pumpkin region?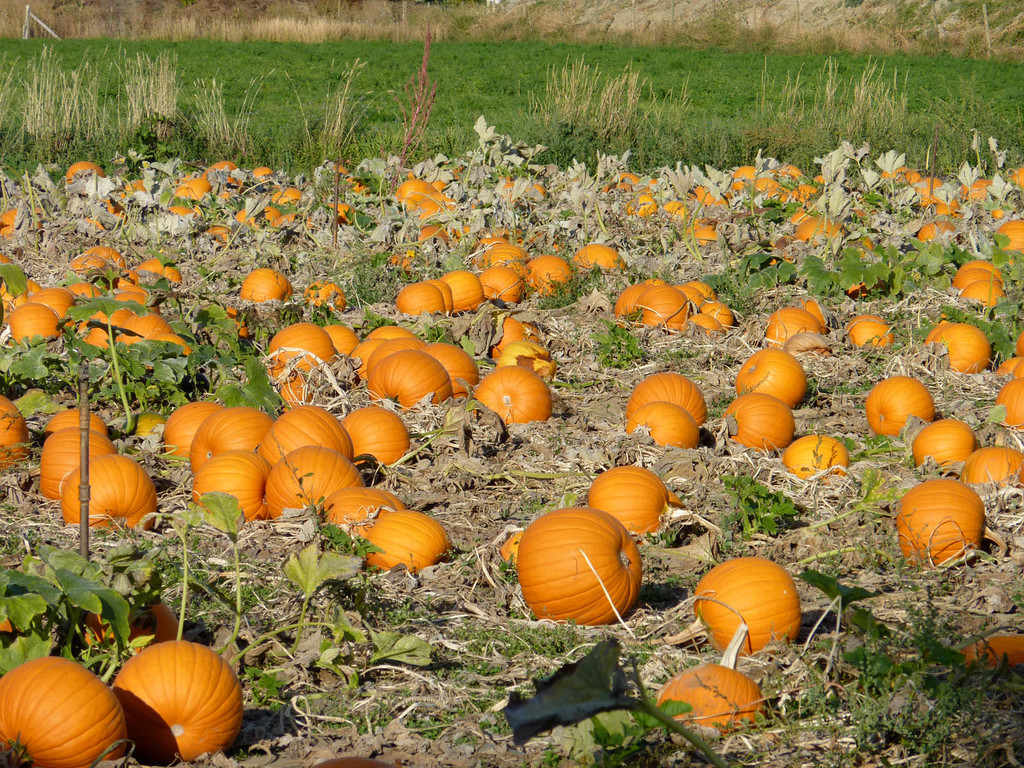
l=760, t=307, r=842, b=355
